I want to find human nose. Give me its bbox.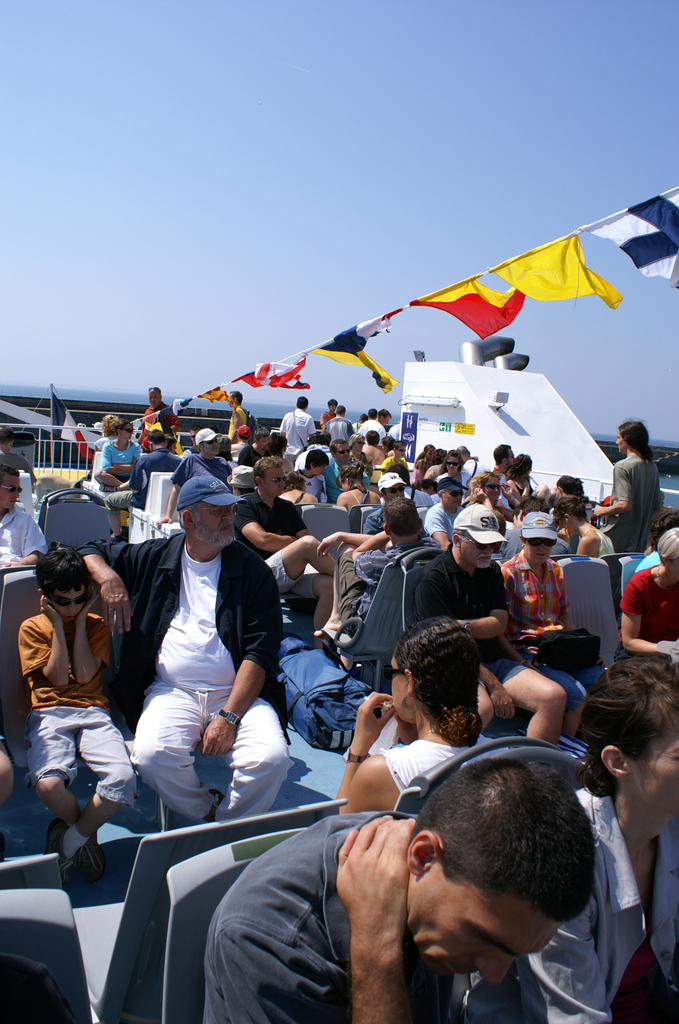
<box>475,952,513,985</box>.
